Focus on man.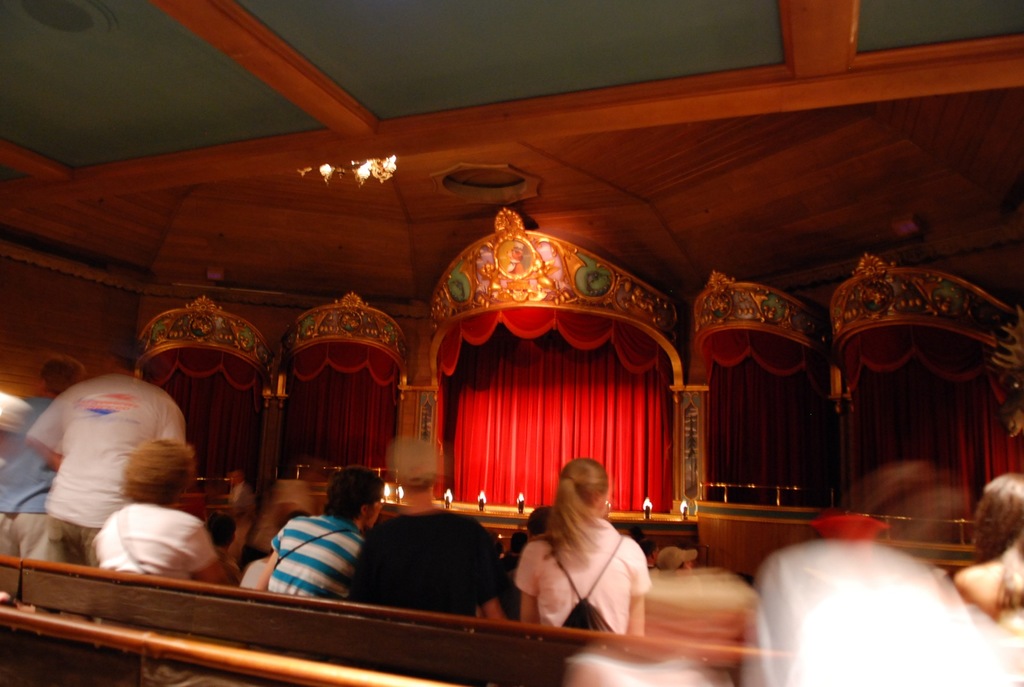
Focused at <bbox>0, 349, 84, 553</bbox>.
